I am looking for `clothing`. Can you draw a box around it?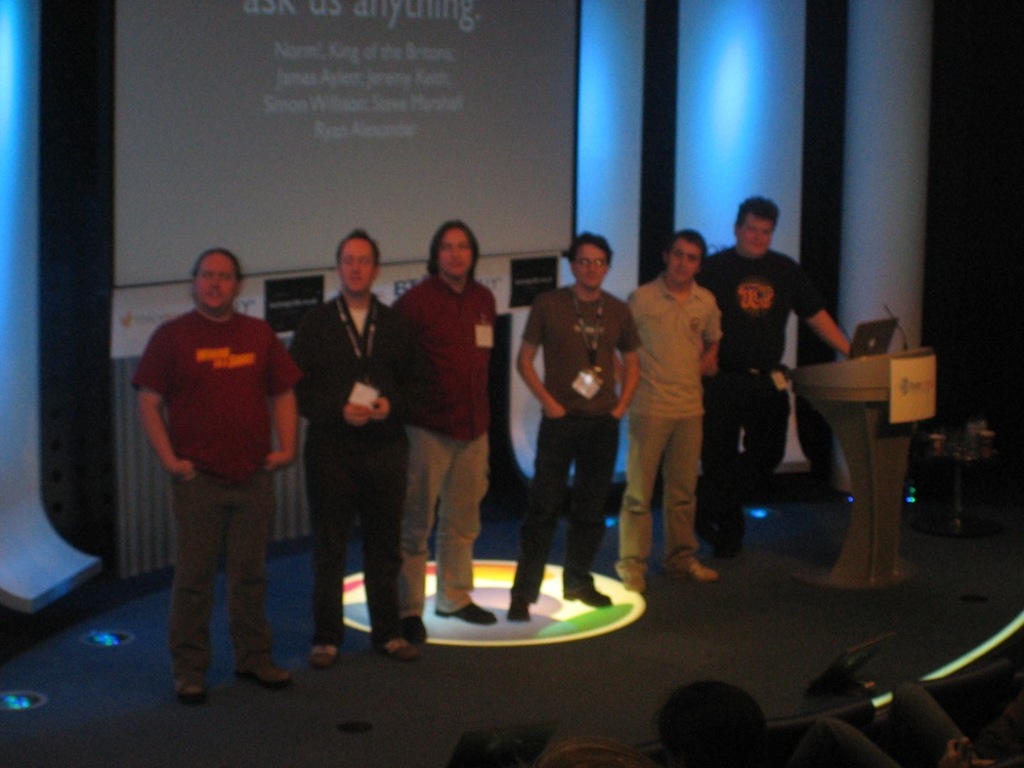
Sure, the bounding box is [695, 244, 828, 555].
